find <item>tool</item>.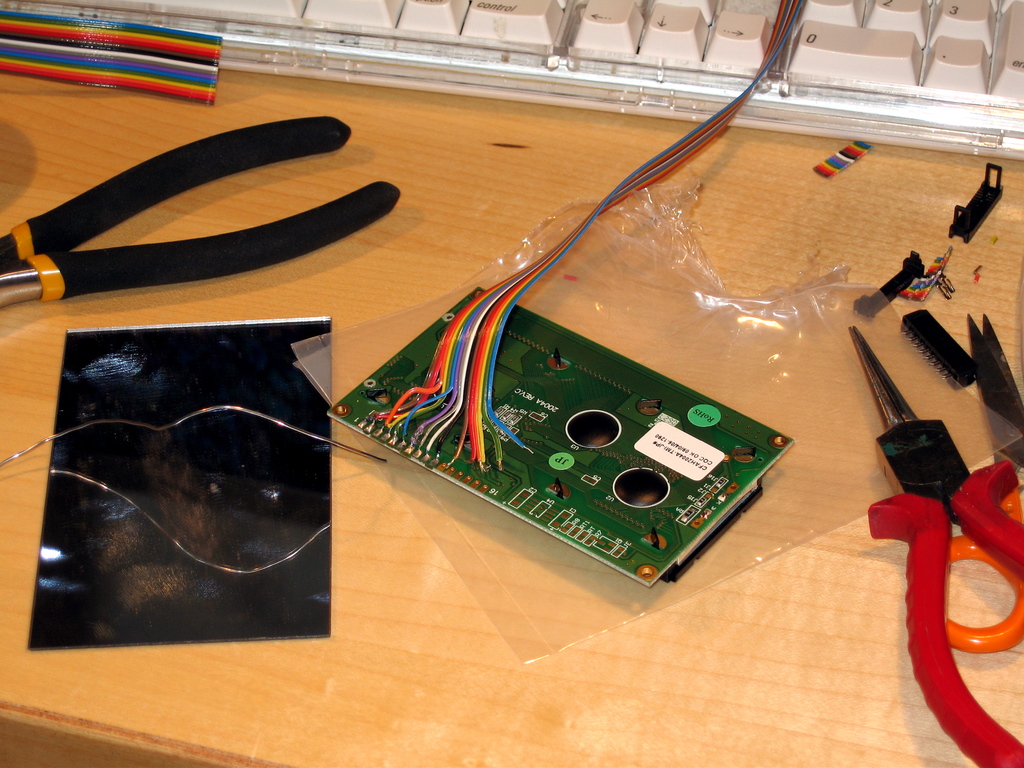
box=[39, 102, 422, 314].
